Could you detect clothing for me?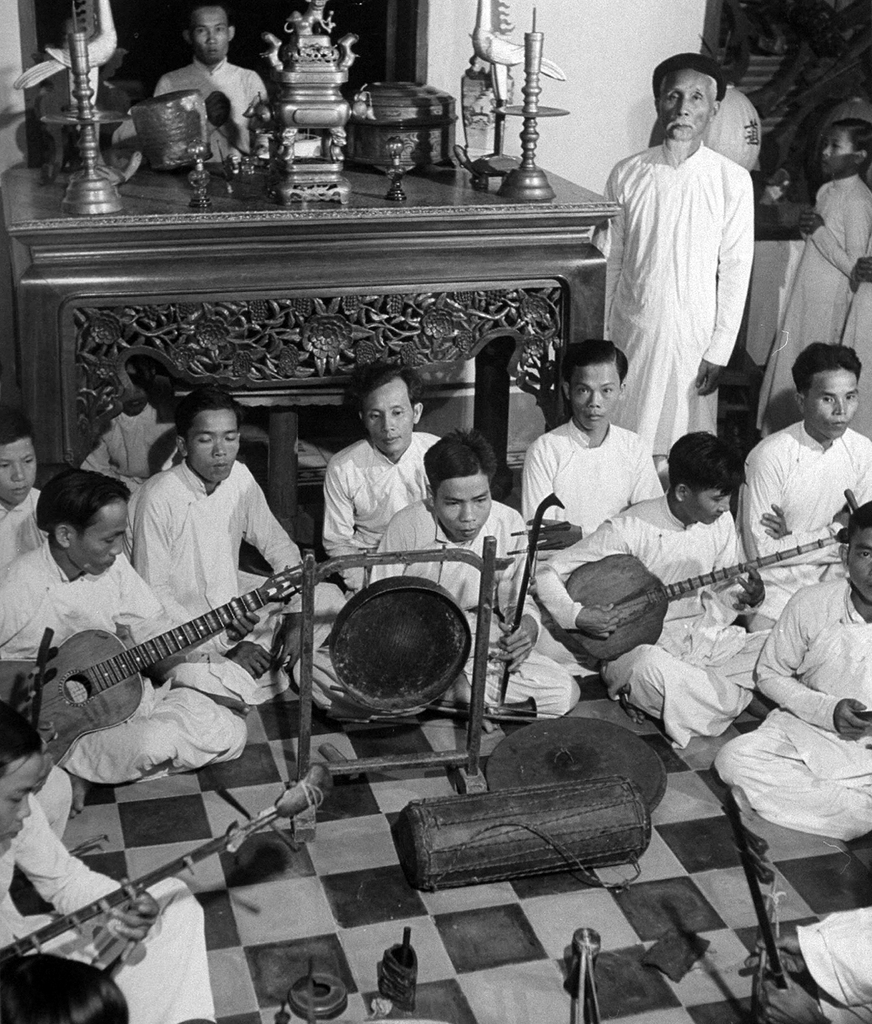
Detection result: box(805, 906, 871, 1023).
